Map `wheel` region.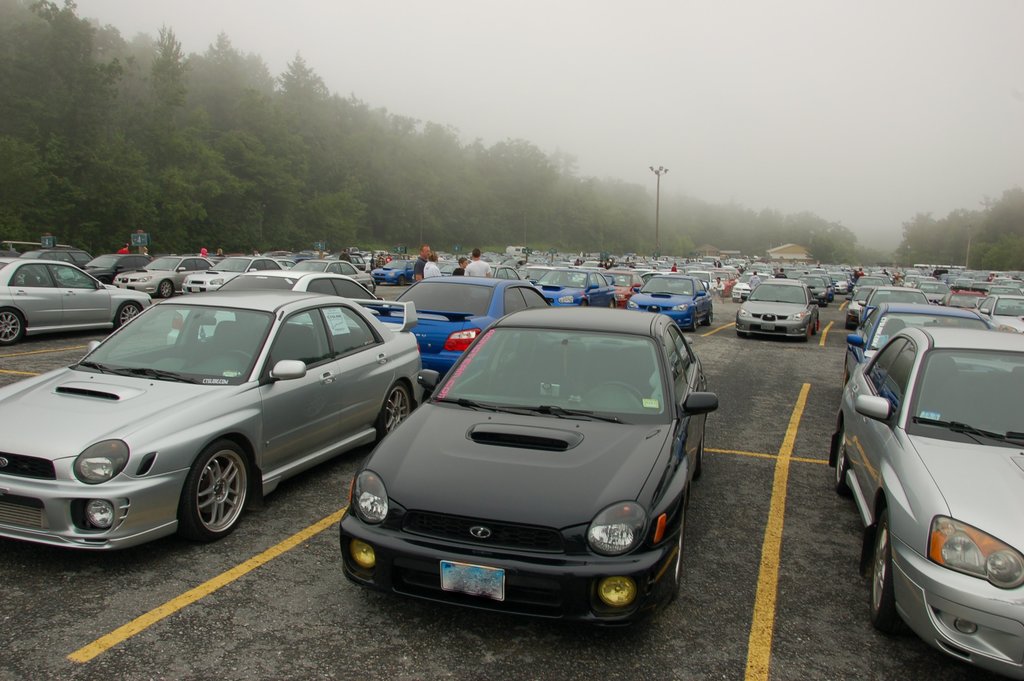
Mapped to pyautogui.locateOnScreen(111, 304, 143, 328).
